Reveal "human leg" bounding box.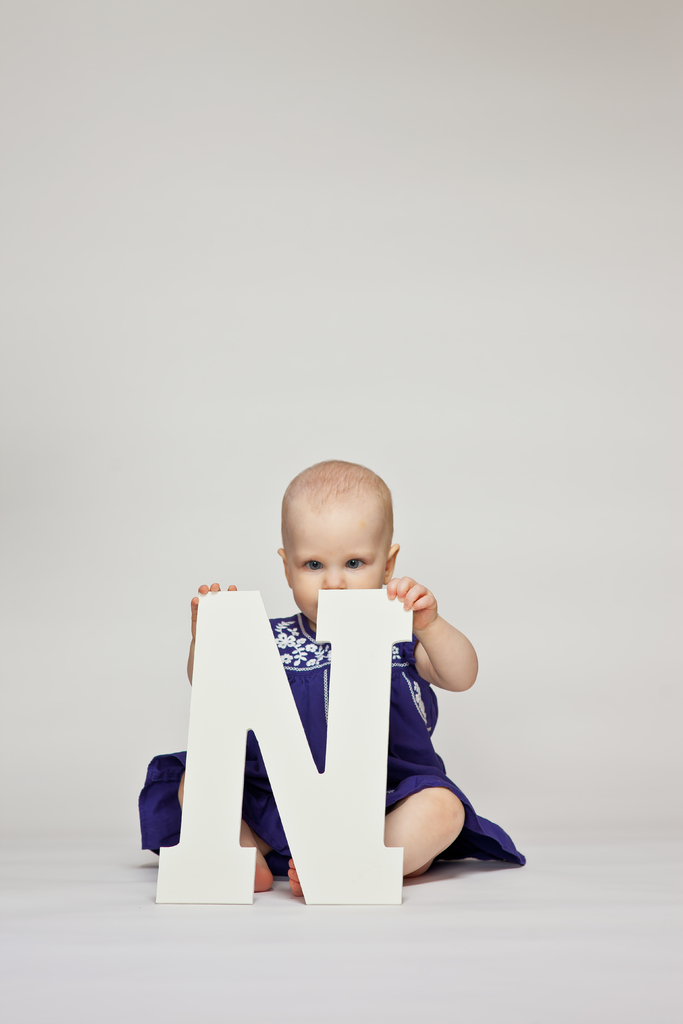
Revealed: bbox(172, 760, 281, 893).
